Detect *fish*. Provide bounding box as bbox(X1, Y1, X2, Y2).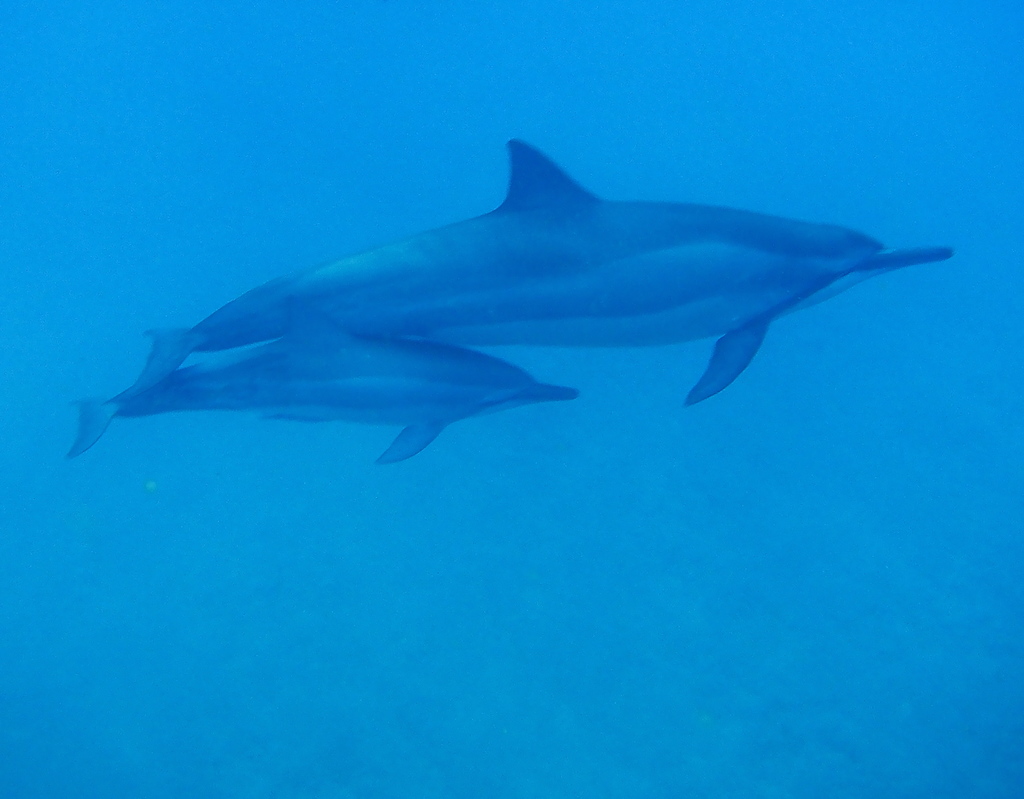
bbox(58, 295, 584, 465).
